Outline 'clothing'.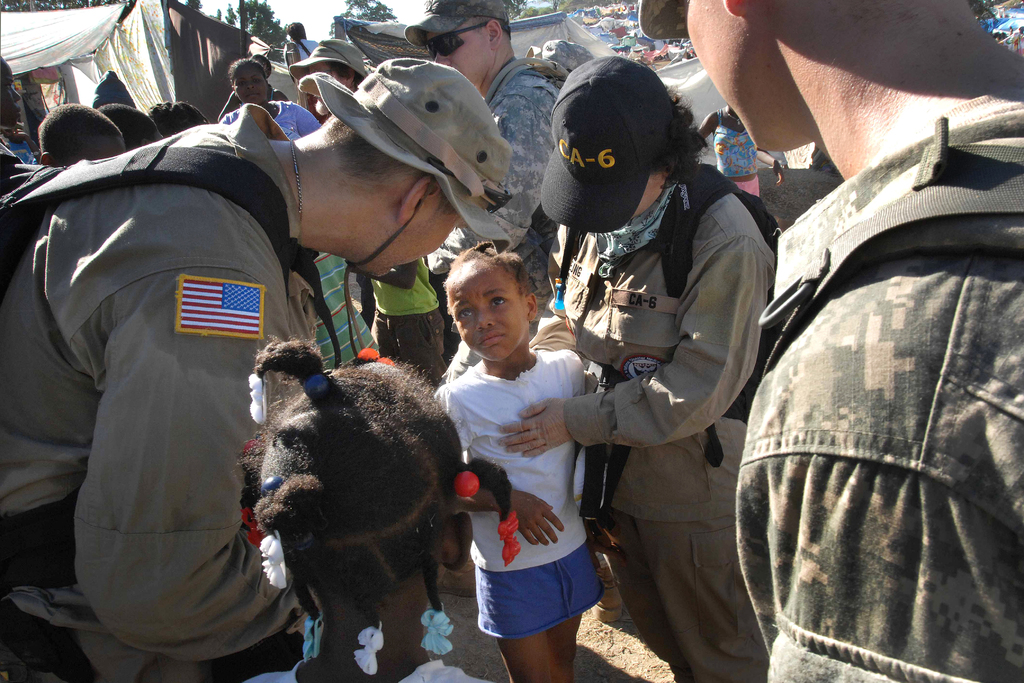
Outline: {"x1": 547, "y1": 165, "x2": 765, "y2": 682}.
